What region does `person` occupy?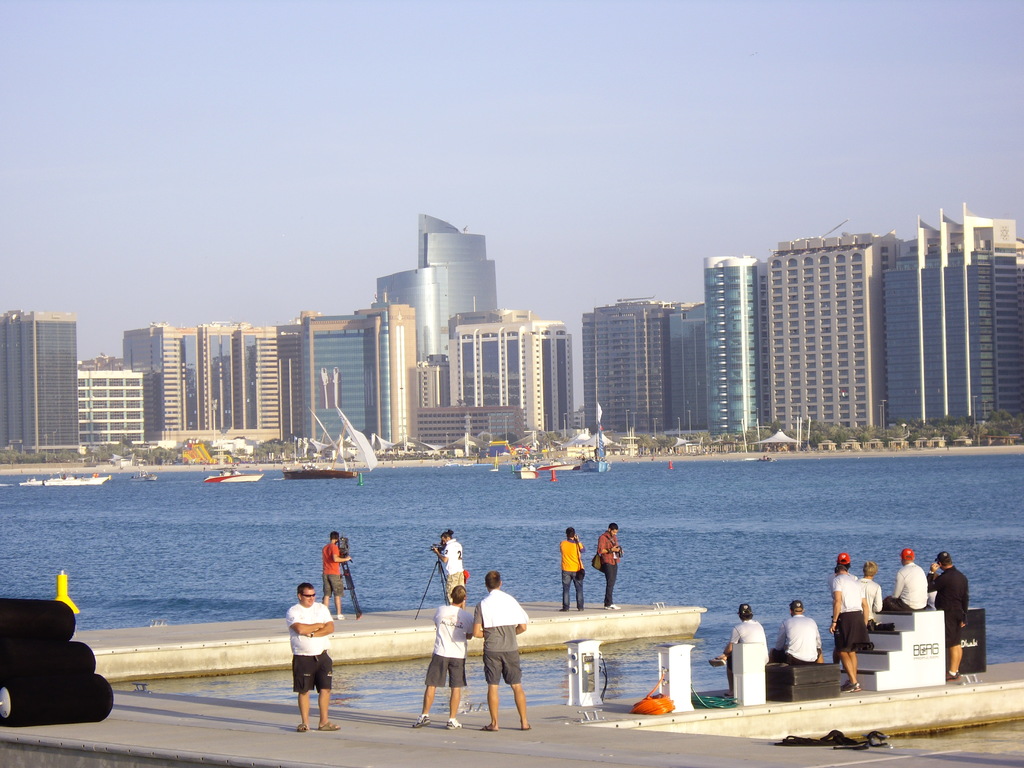
{"x1": 929, "y1": 551, "x2": 972, "y2": 685}.
